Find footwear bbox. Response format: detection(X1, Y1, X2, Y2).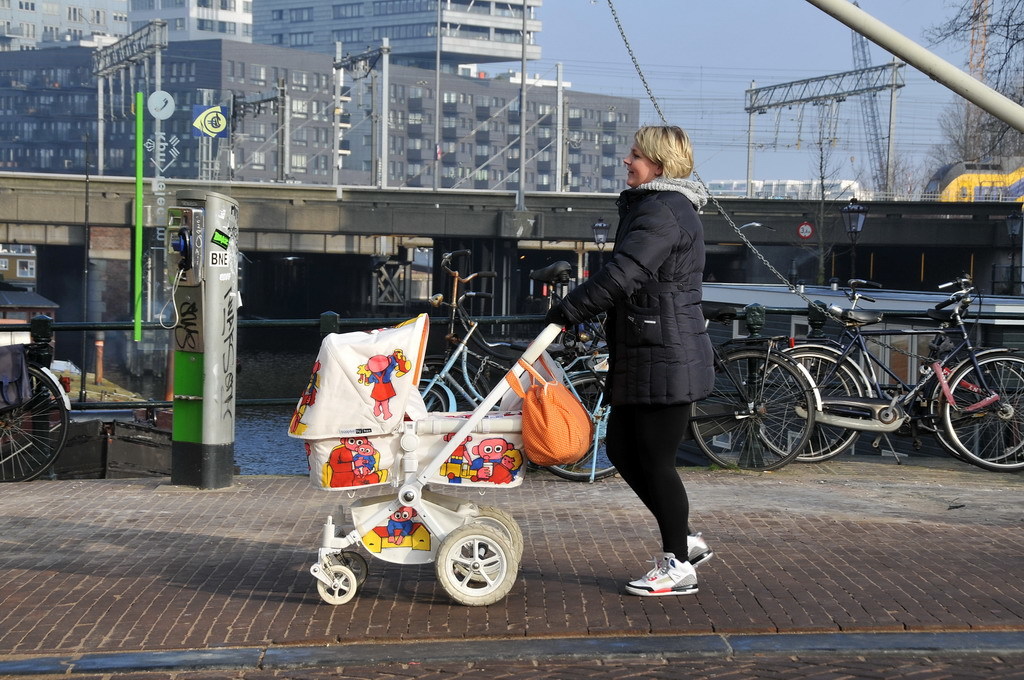
detection(636, 554, 707, 609).
